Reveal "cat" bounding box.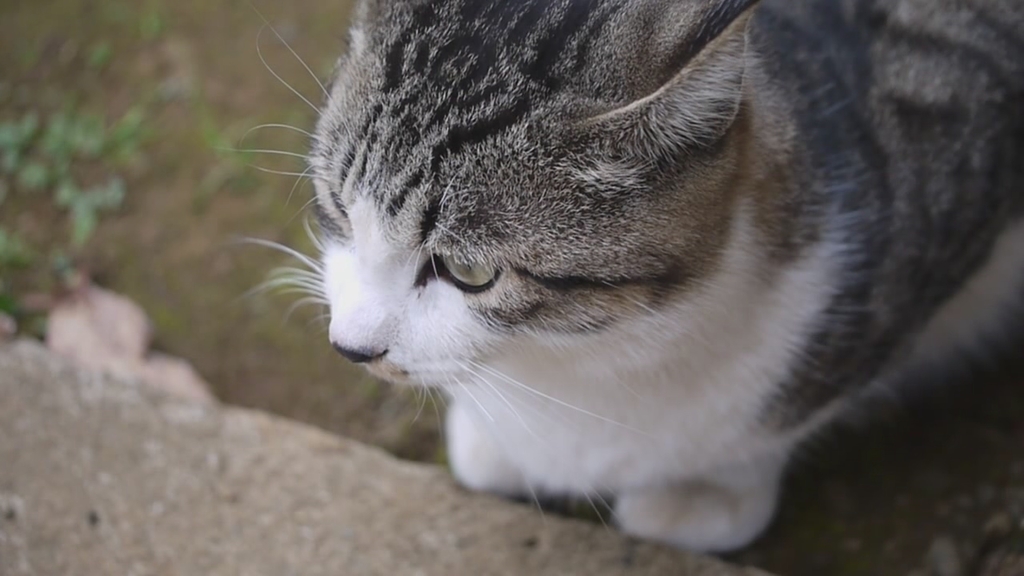
Revealed: [x1=218, y1=1, x2=1023, y2=553].
